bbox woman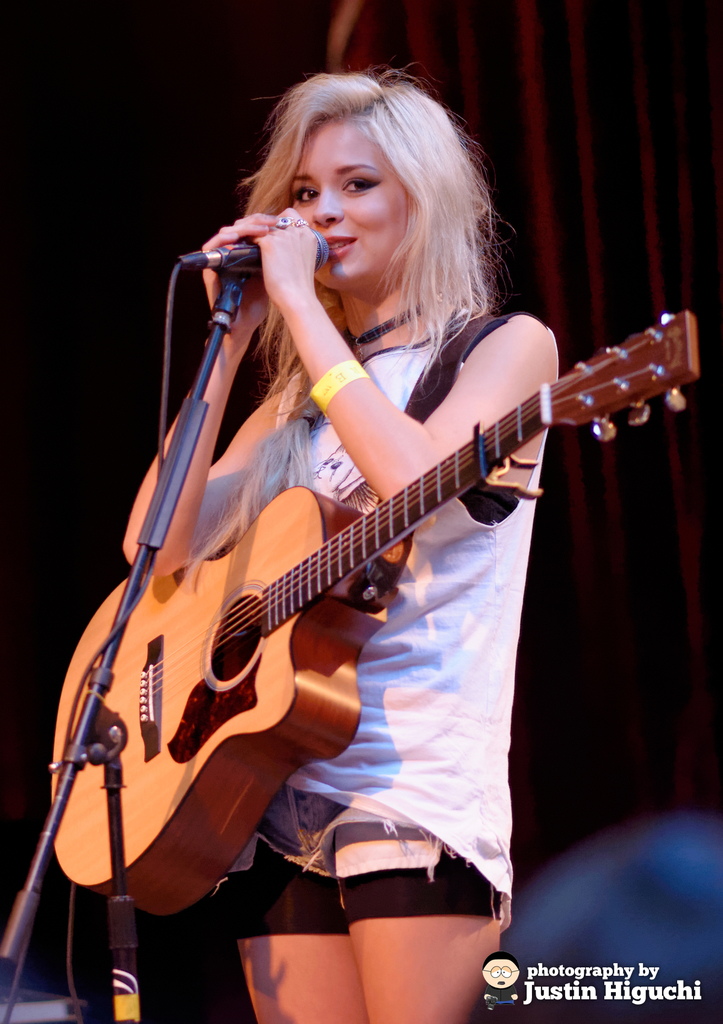
select_region(126, 79, 562, 1023)
